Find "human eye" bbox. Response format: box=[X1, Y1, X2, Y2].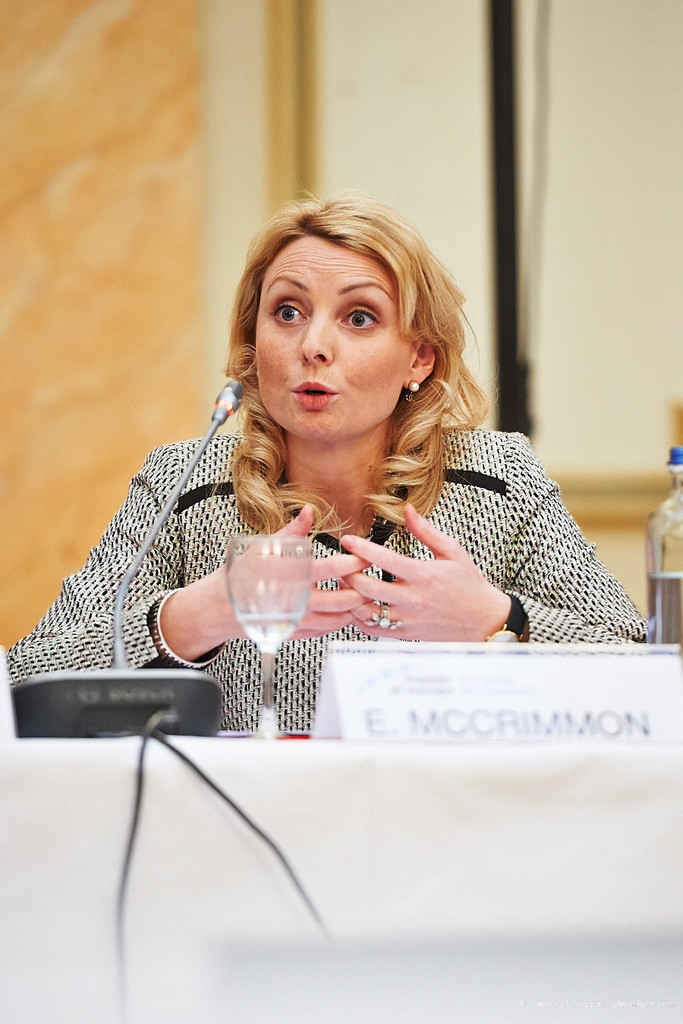
box=[332, 304, 381, 332].
